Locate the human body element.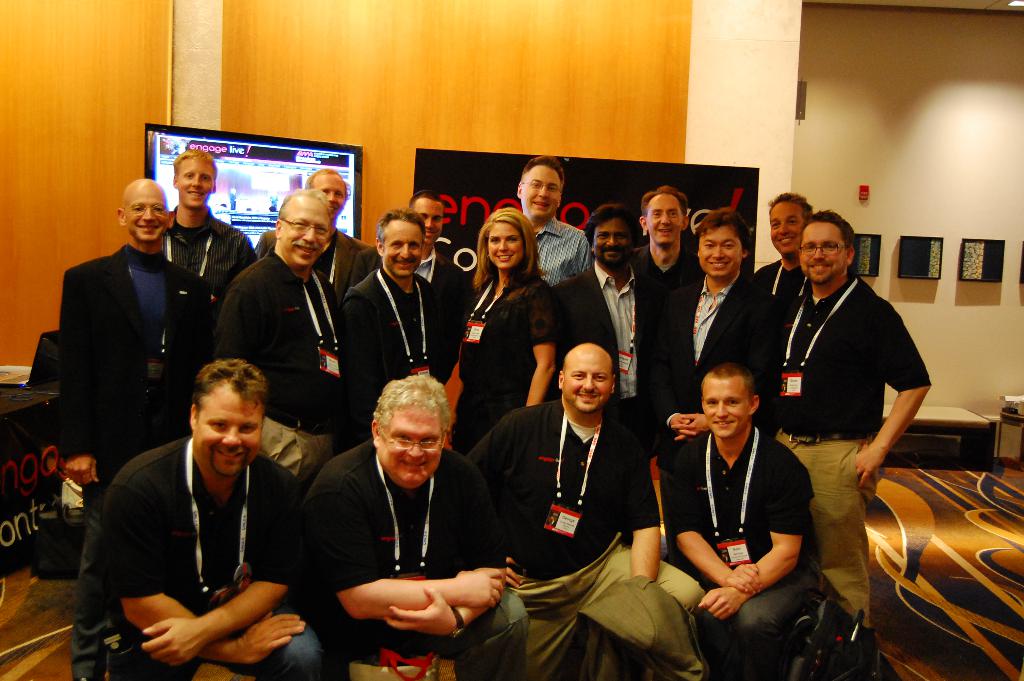
Element bbox: (x1=768, y1=179, x2=941, y2=680).
